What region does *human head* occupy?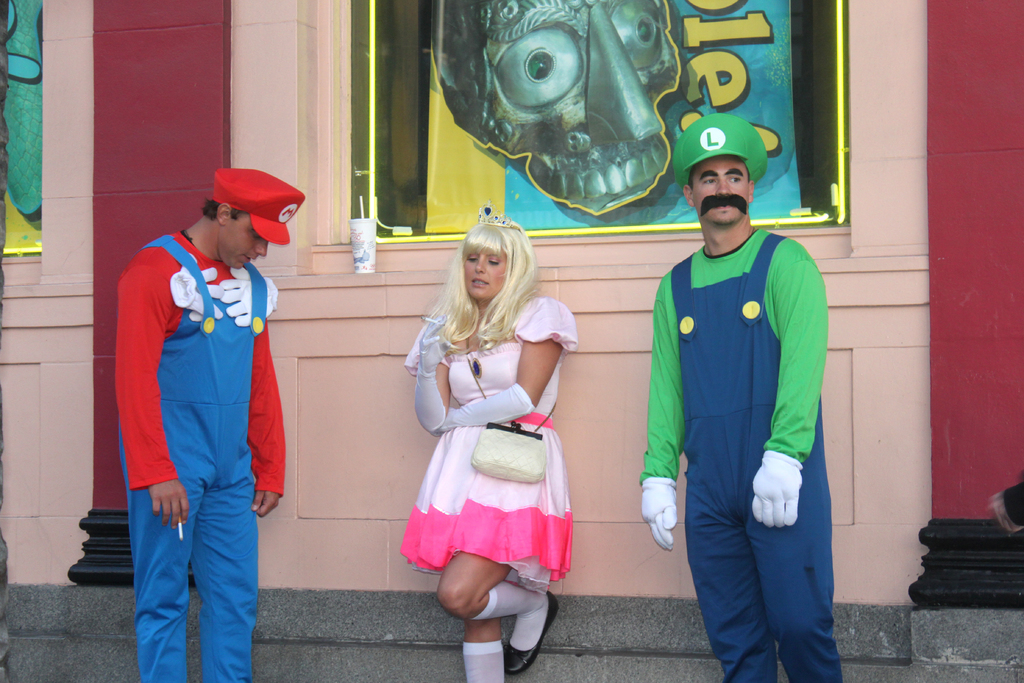
select_region(456, 219, 535, 300).
